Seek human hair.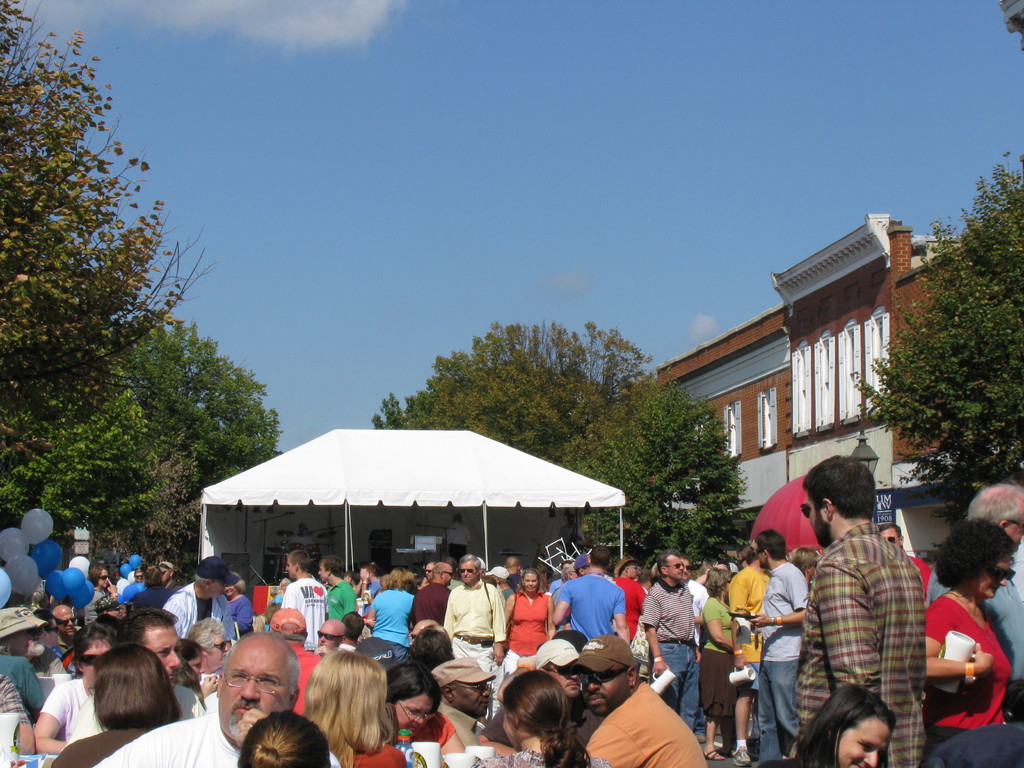
{"x1": 109, "y1": 606, "x2": 179, "y2": 654}.
